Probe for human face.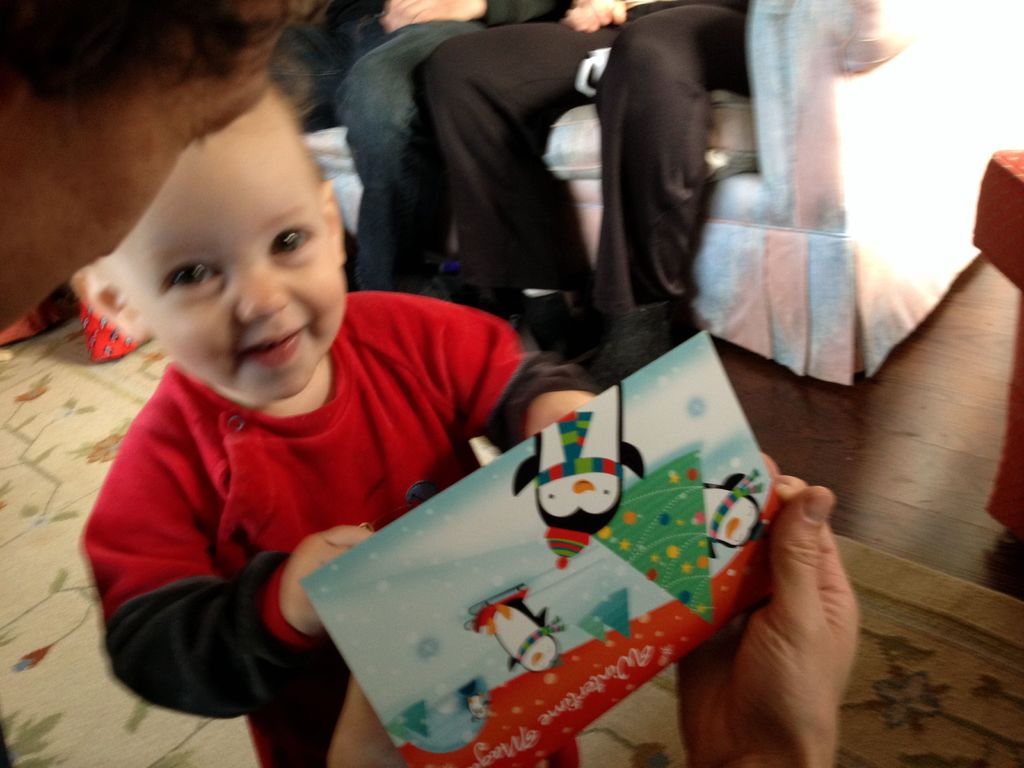
Probe result: detection(0, 36, 271, 336).
